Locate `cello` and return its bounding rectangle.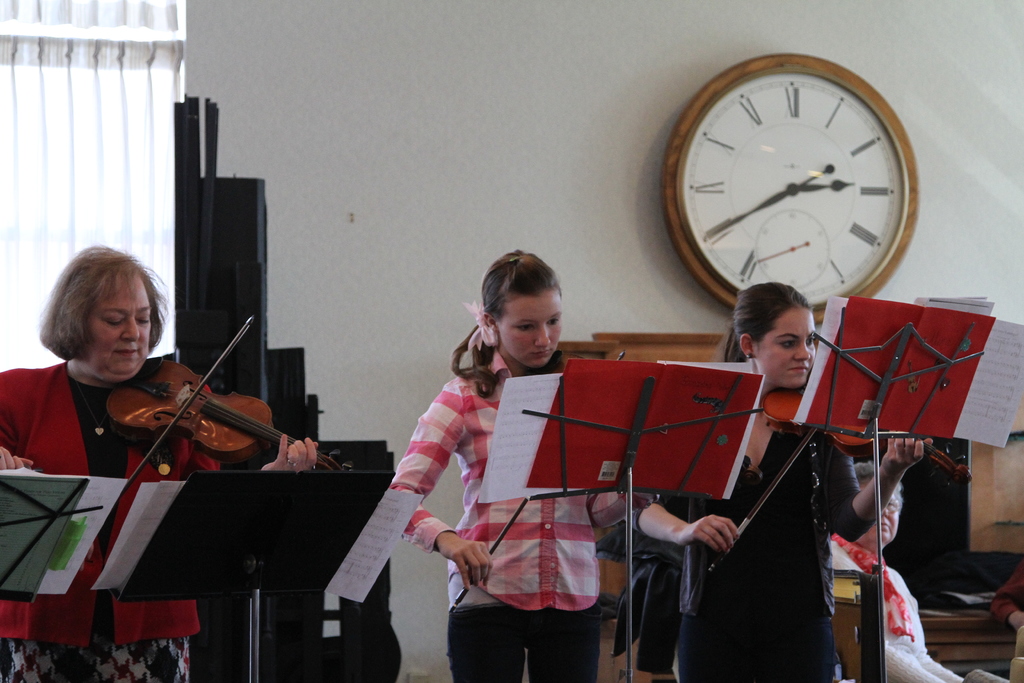
(left=99, top=319, right=351, bottom=533).
